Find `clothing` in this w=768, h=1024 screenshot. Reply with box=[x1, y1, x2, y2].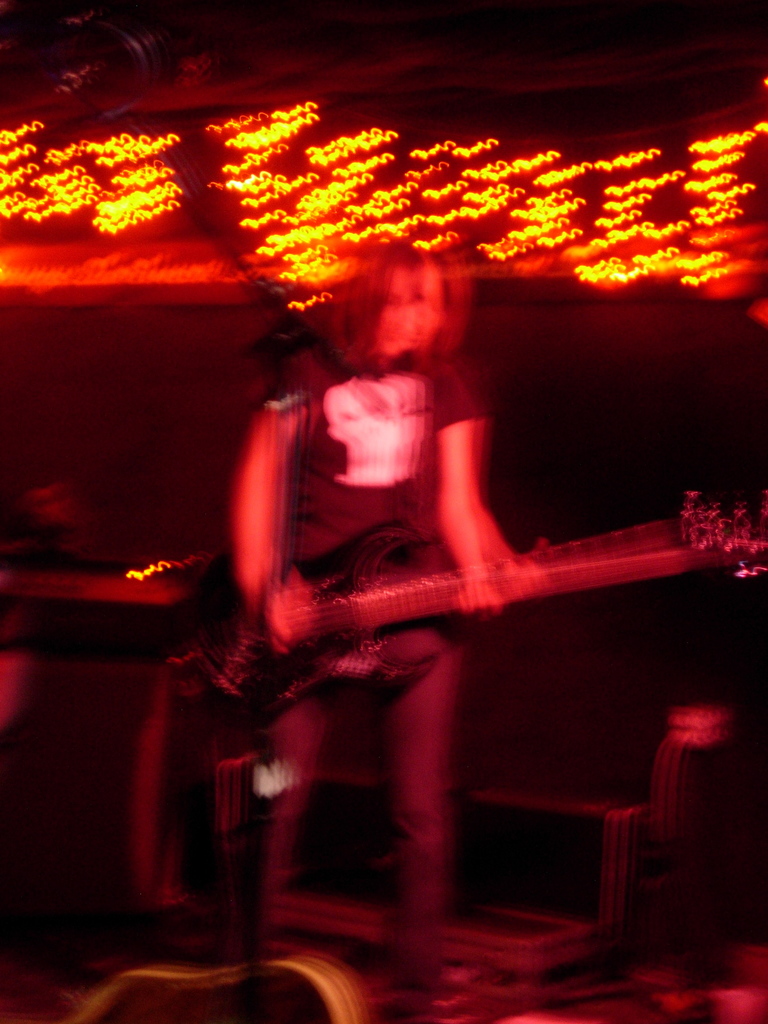
box=[227, 351, 508, 960].
